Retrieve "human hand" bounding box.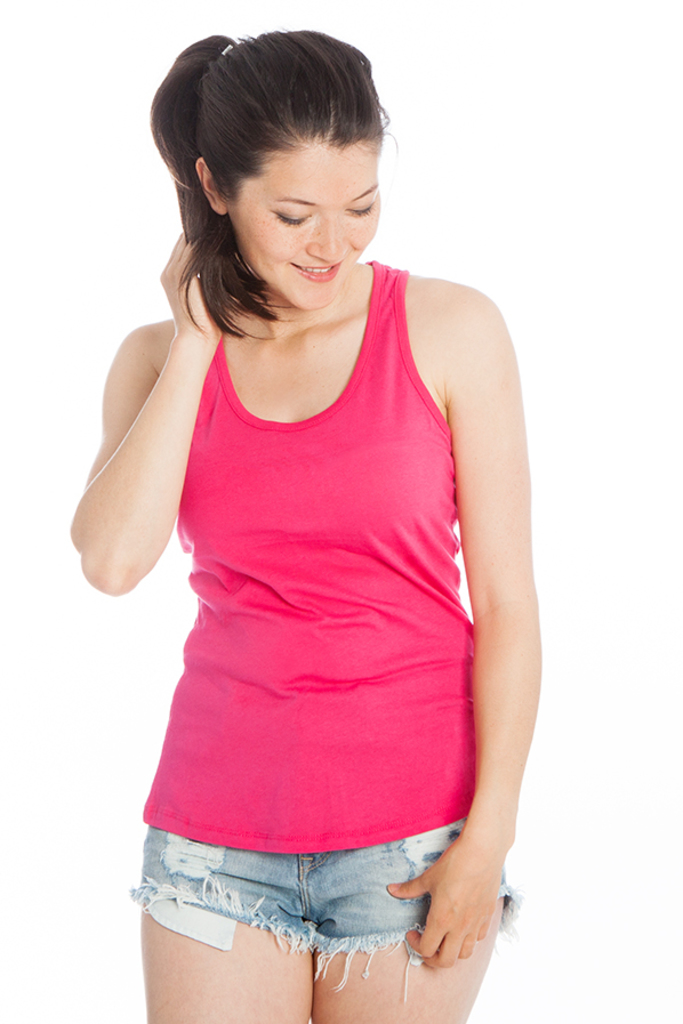
Bounding box: 409/804/513/984.
